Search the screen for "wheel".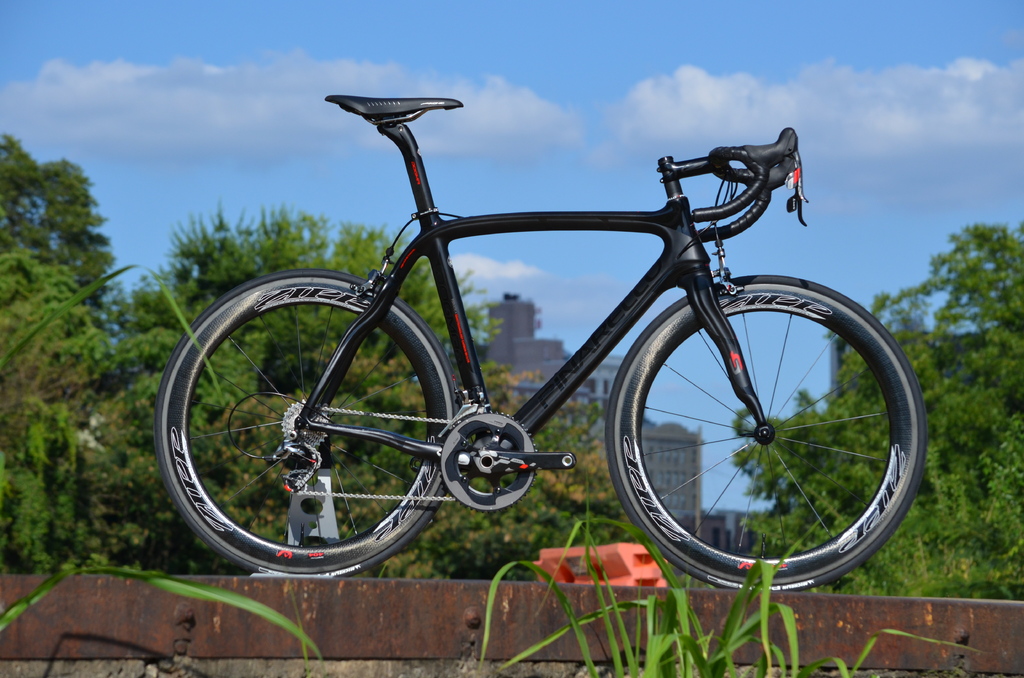
Found at <bbox>605, 283, 910, 582</bbox>.
